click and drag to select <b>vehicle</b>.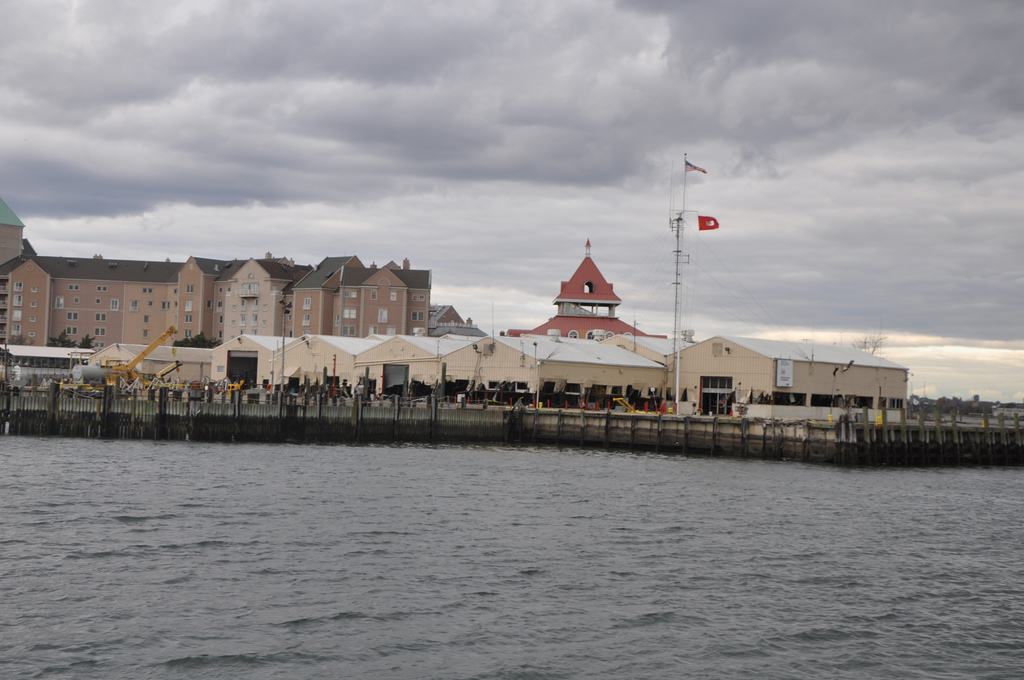
Selection: detection(61, 323, 176, 395).
